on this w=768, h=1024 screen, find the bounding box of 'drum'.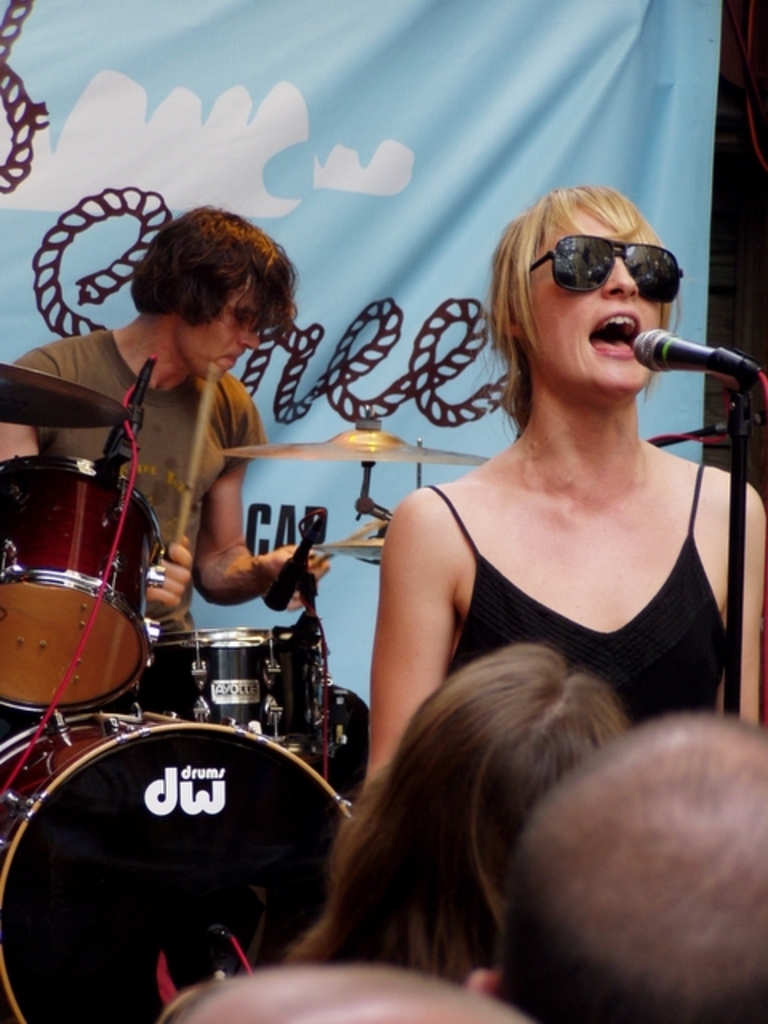
Bounding box: [0, 714, 355, 1022].
